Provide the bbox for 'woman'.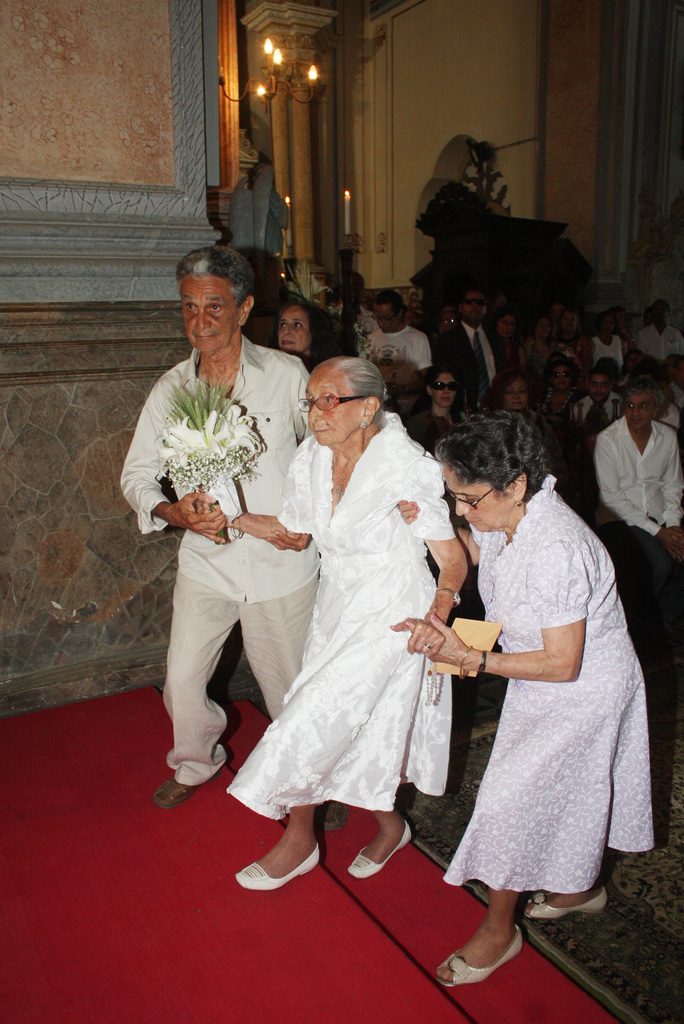
[275,302,321,378].
